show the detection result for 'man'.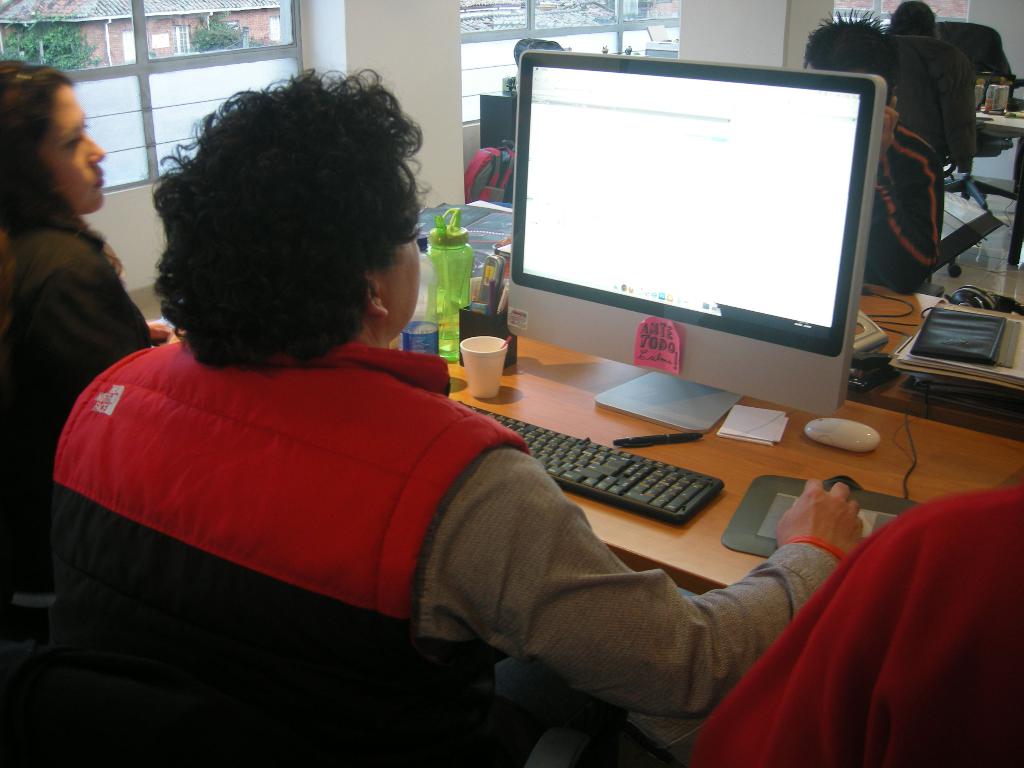
794/6/949/294.
